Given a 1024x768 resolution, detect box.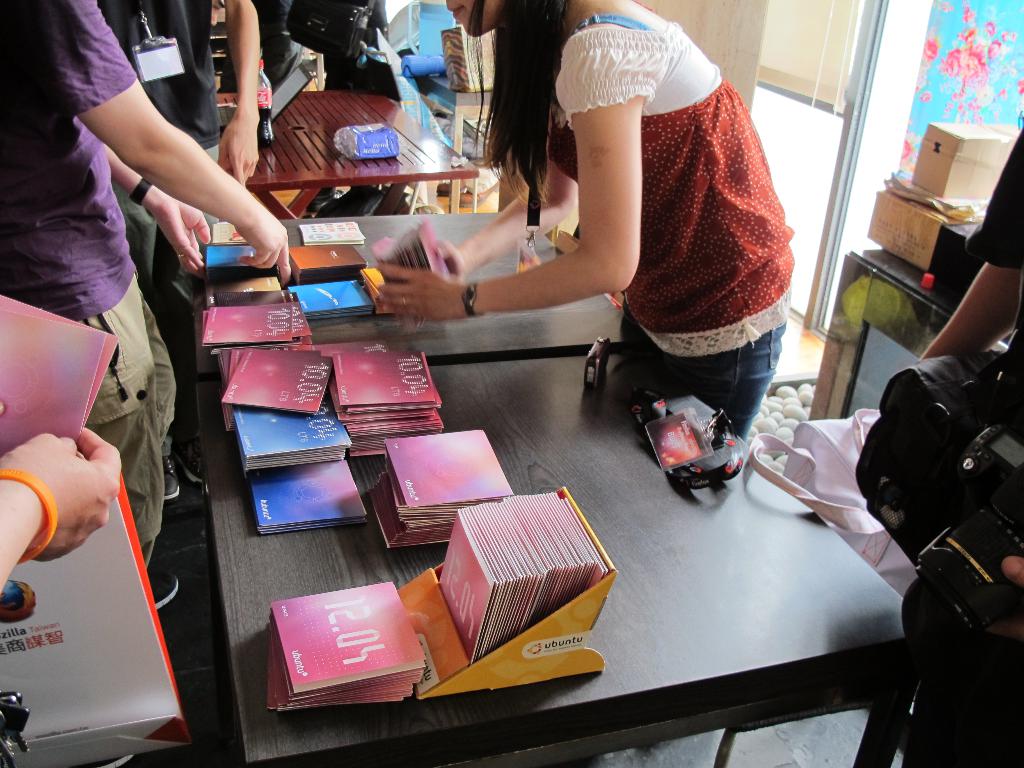
region(911, 119, 1022, 196).
